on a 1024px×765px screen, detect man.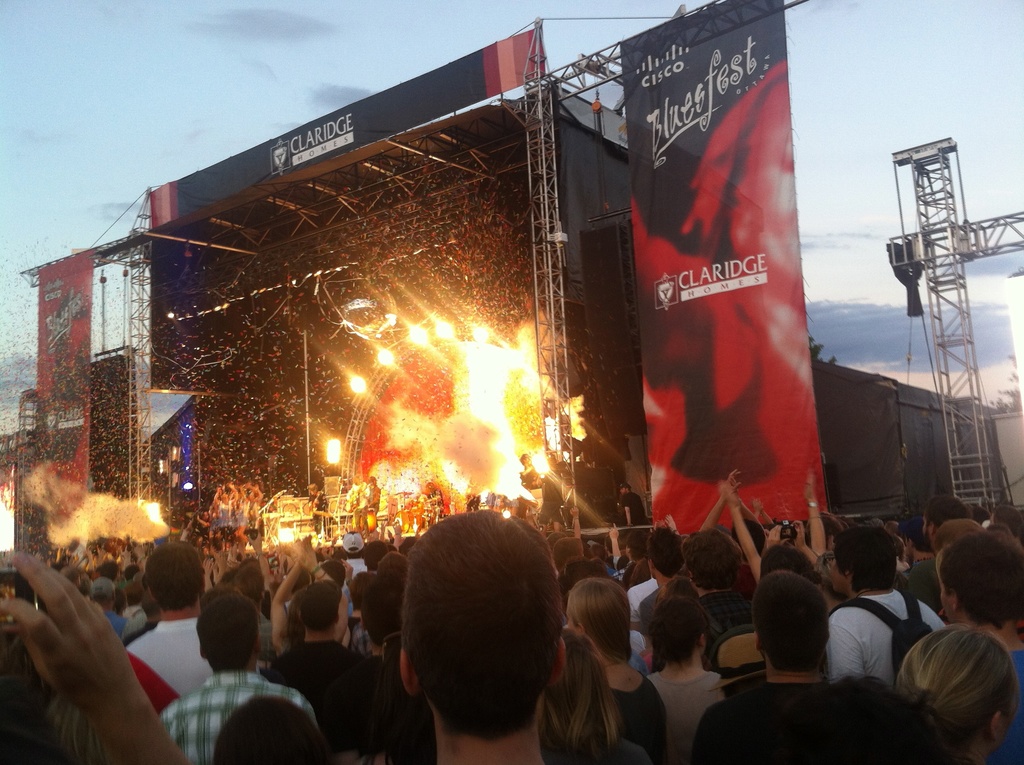
select_region(98, 563, 125, 587).
